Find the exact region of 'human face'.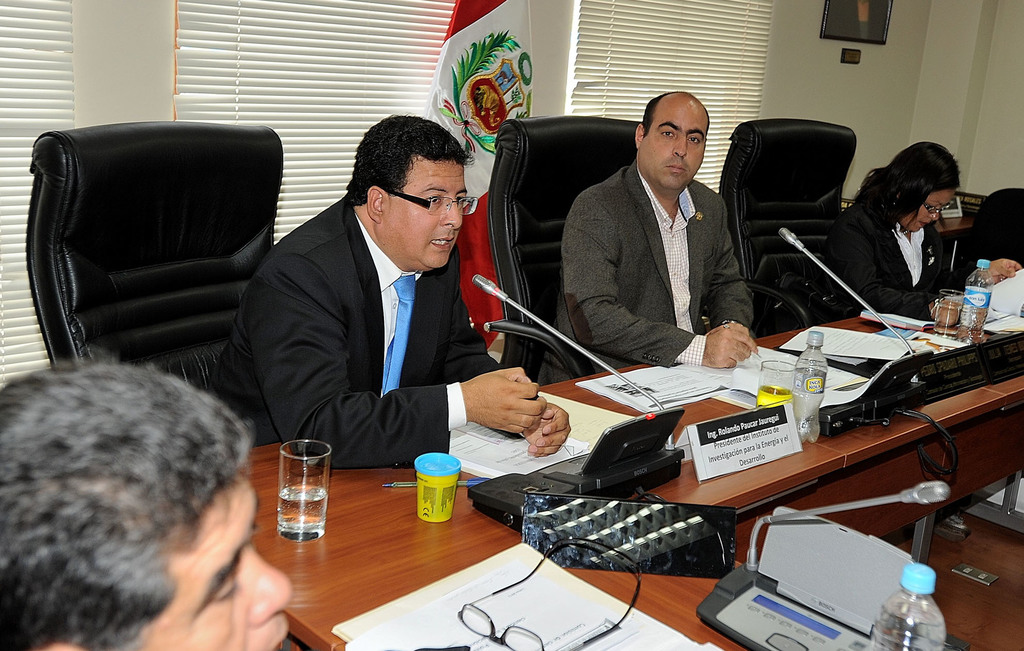
Exact region: {"left": 117, "top": 476, "right": 292, "bottom": 650}.
